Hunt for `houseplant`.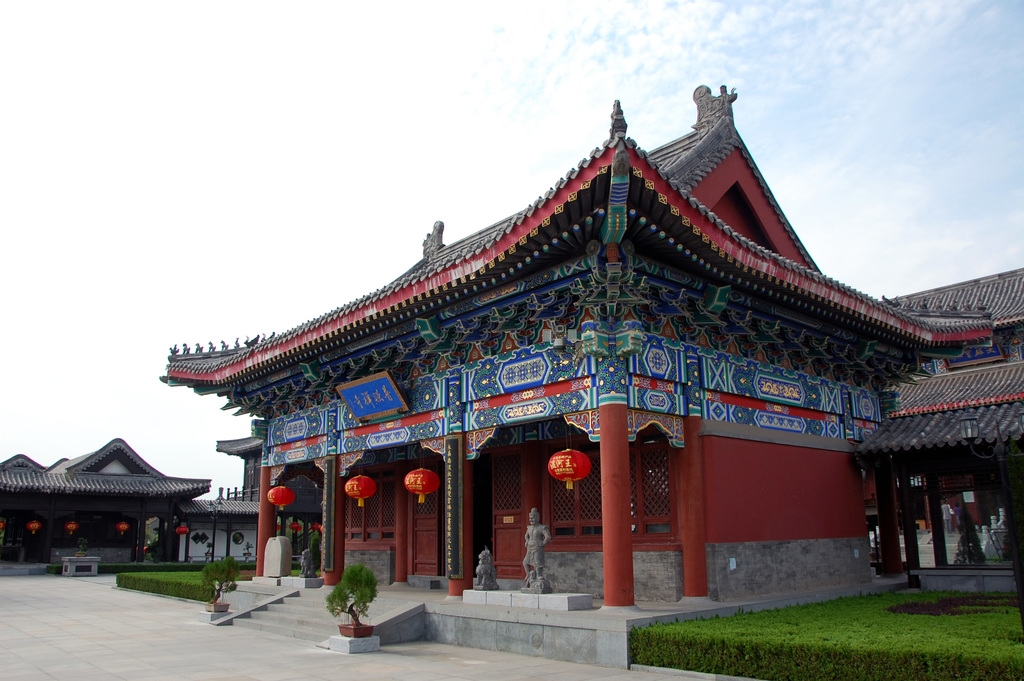
Hunted down at rect(199, 555, 245, 614).
